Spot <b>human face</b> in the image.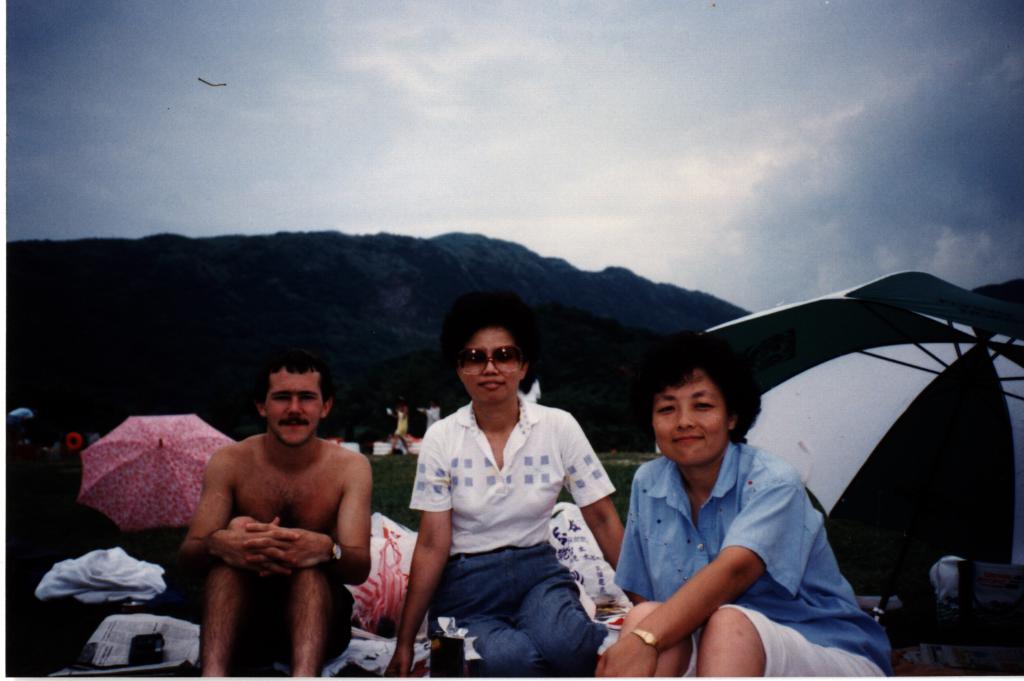
<b>human face</b> found at (x1=460, y1=338, x2=525, y2=404).
